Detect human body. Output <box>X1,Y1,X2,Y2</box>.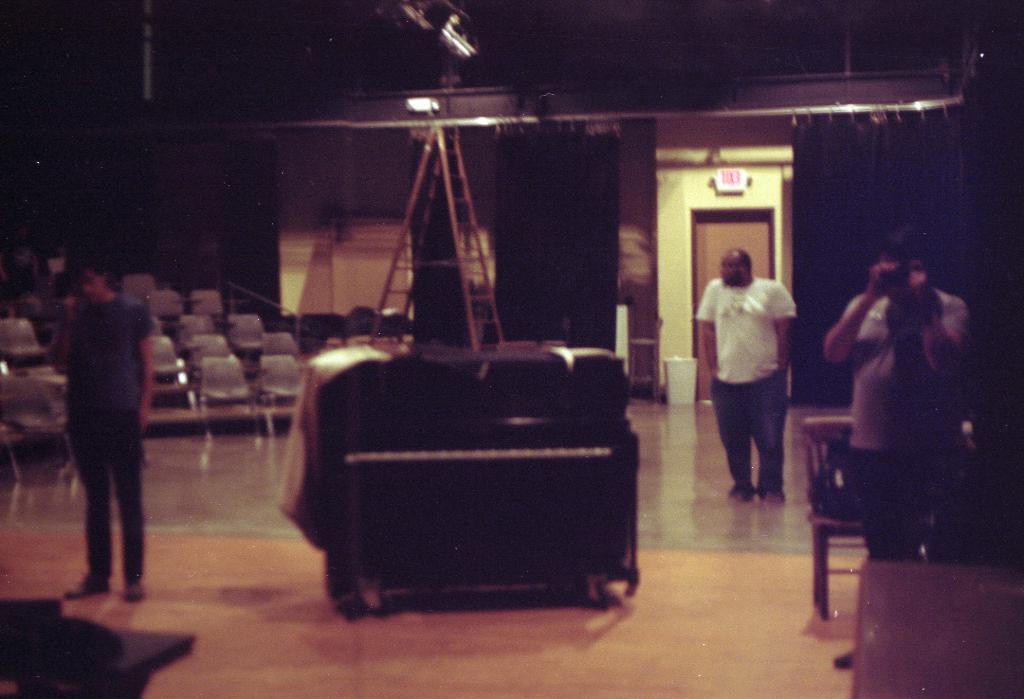
<box>694,275,803,506</box>.
